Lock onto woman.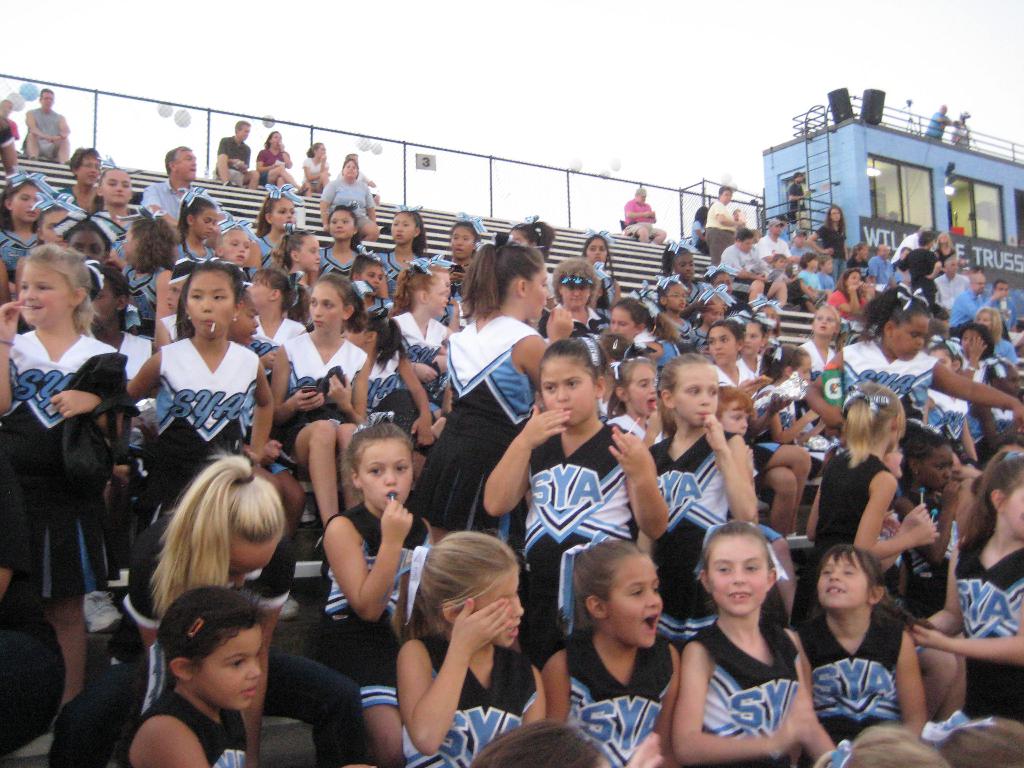
Locked: <region>296, 142, 333, 193</region>.
